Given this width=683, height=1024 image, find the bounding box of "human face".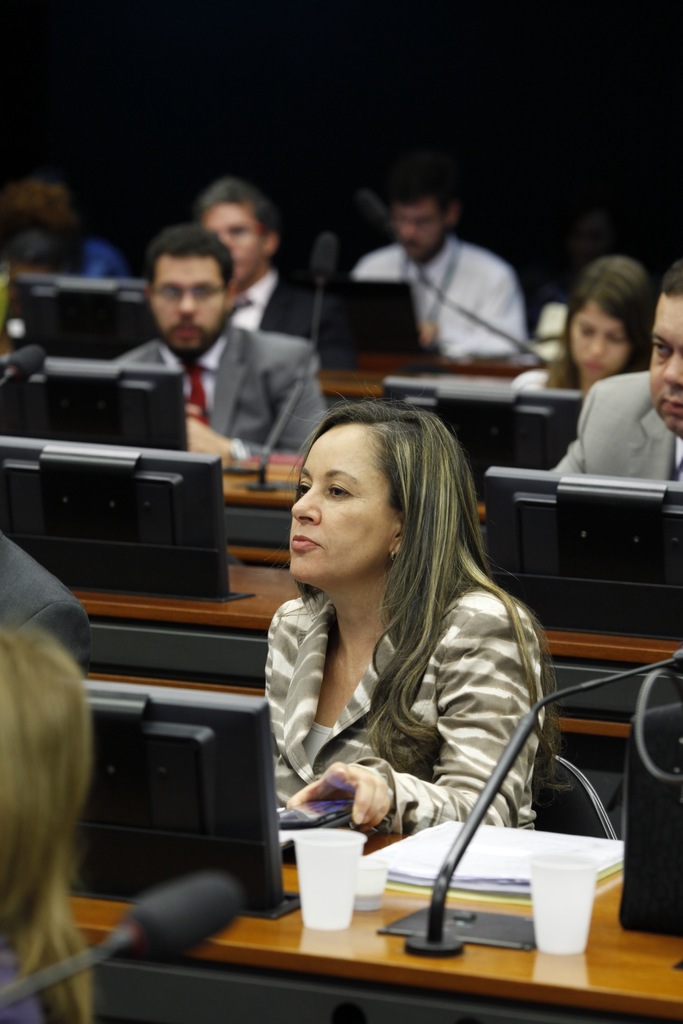
bbox(286, 422, 393, 588).
